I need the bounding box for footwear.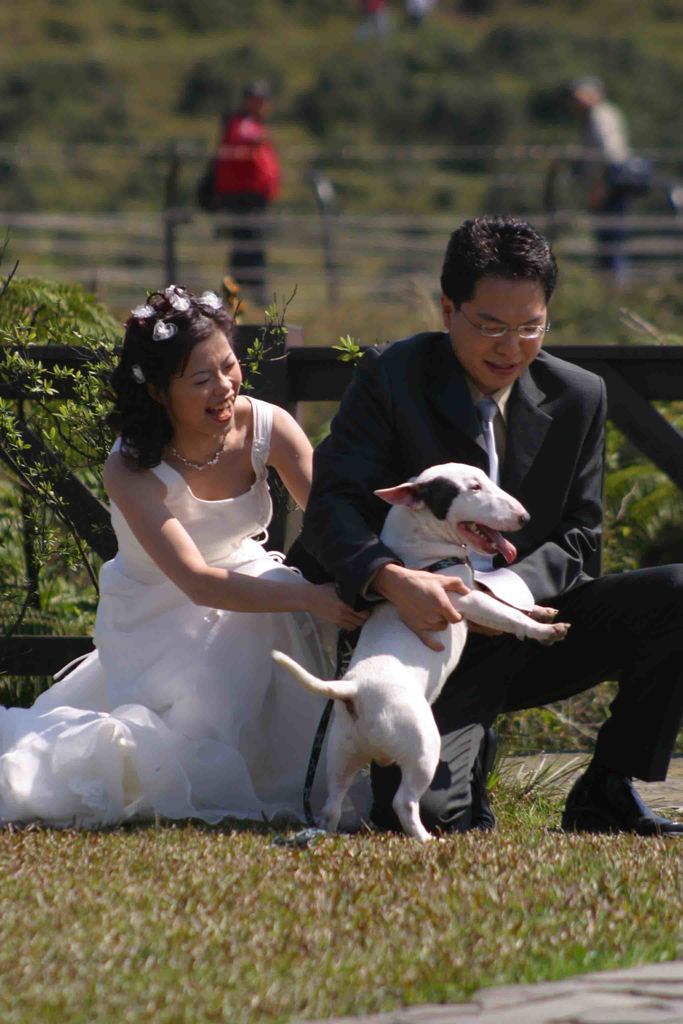
Here it is: [559,738,681,836].
